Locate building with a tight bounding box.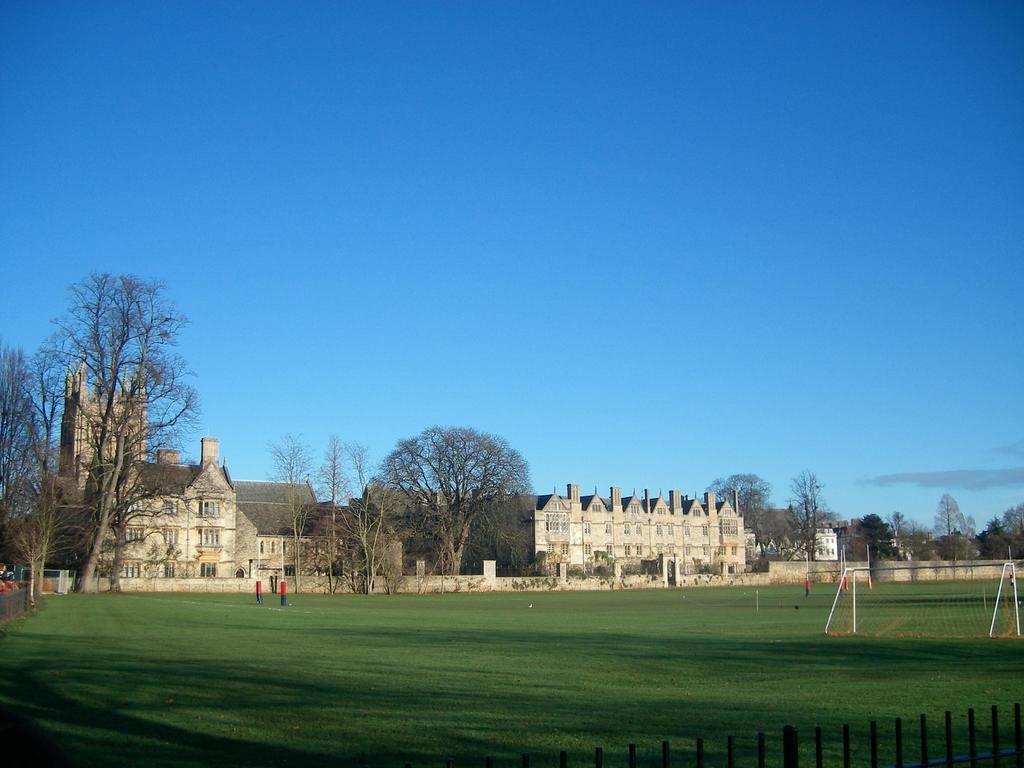
<bbox>40, 364, 319, 582</bbox>.
